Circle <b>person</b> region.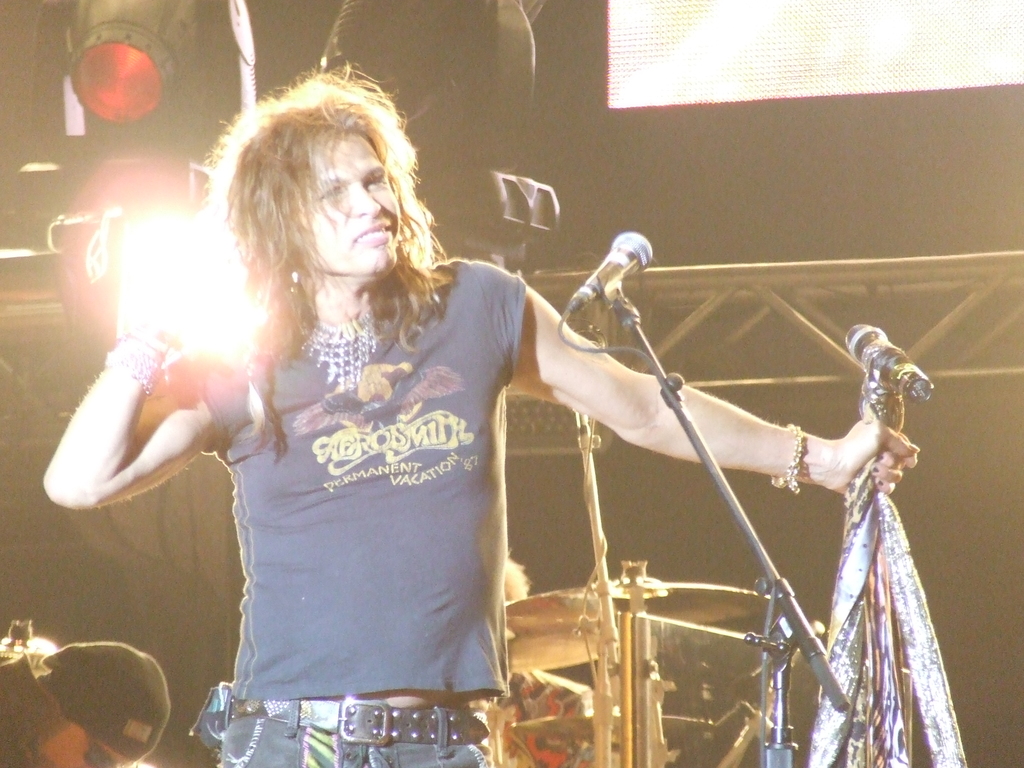
Region: locate(40, 67, 920, 767).
